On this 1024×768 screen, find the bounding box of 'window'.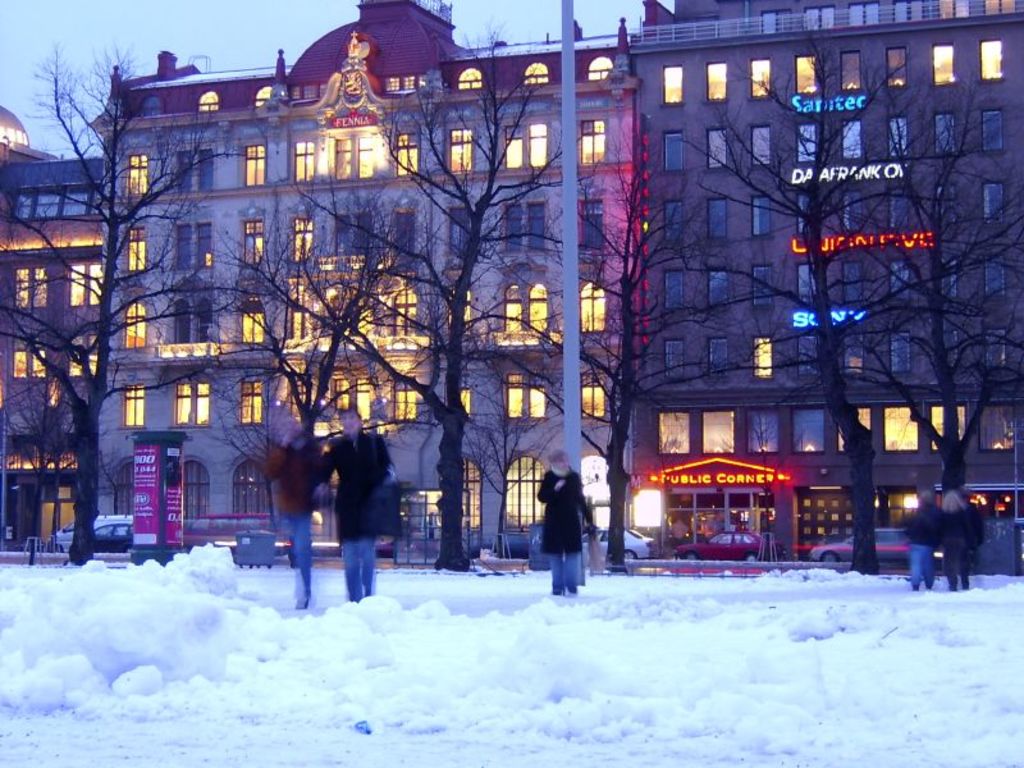
Bounding box: (left=293, top=84, right=328, bottom=99).
